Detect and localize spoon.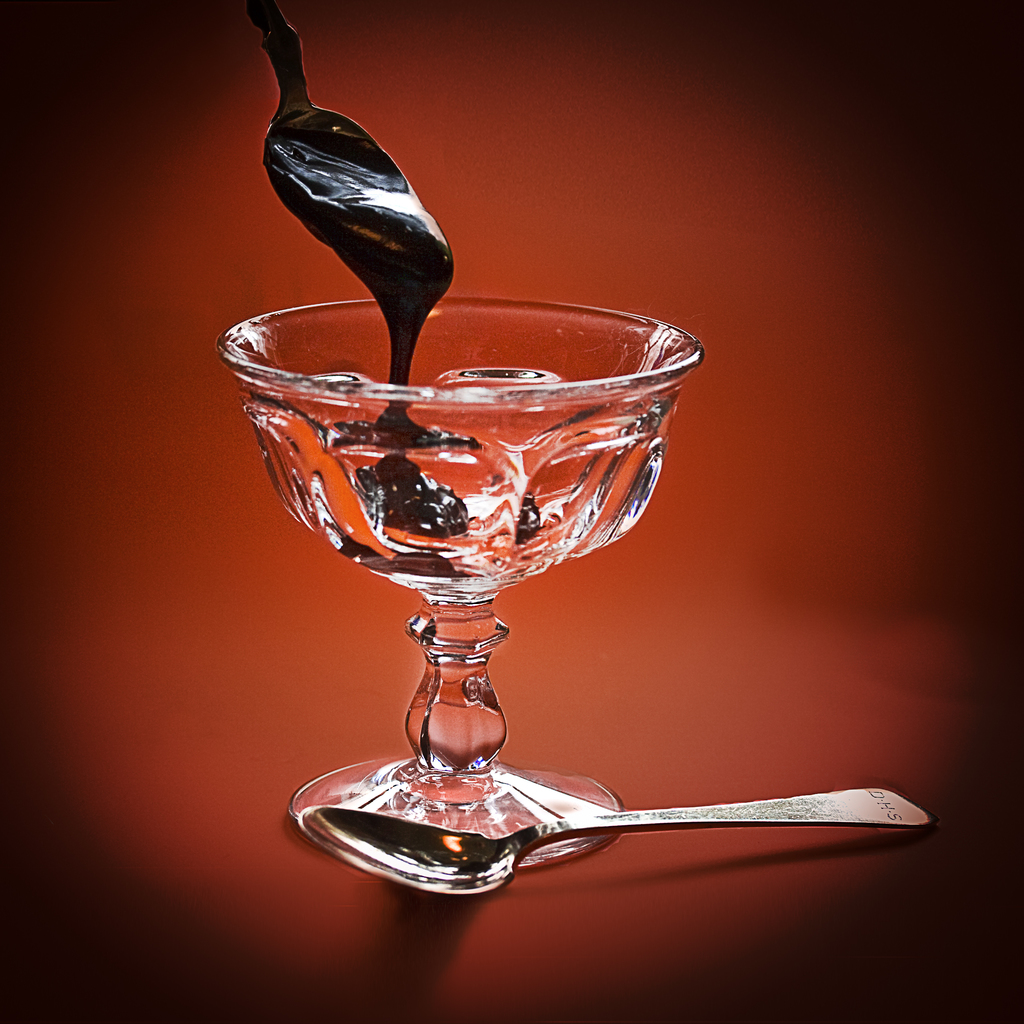
Localized at [left=251, top=0, right=428, bottom=247].
